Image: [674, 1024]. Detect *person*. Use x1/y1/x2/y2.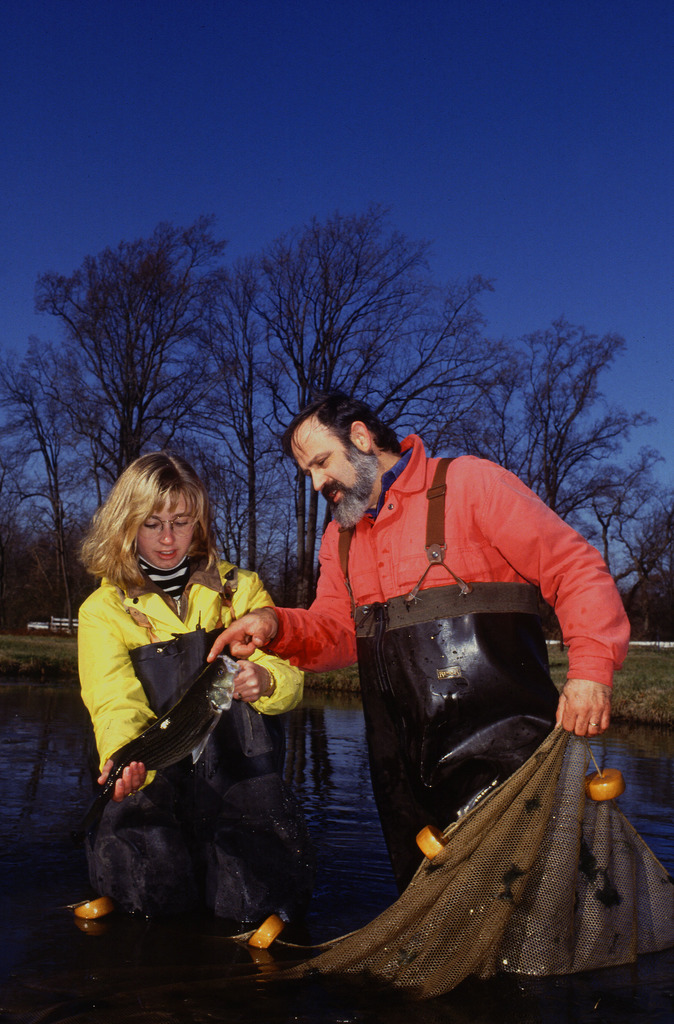
202/375/639/889.
